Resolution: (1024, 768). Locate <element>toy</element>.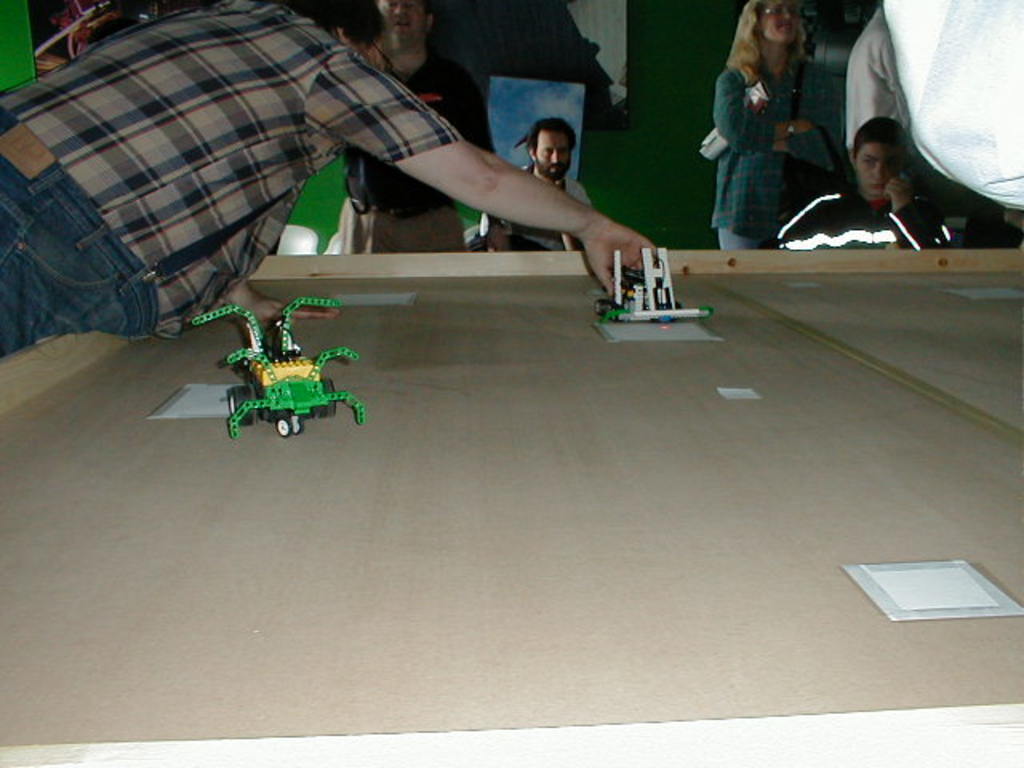
[x1=592, y1=246, x2=715, y2=323].
